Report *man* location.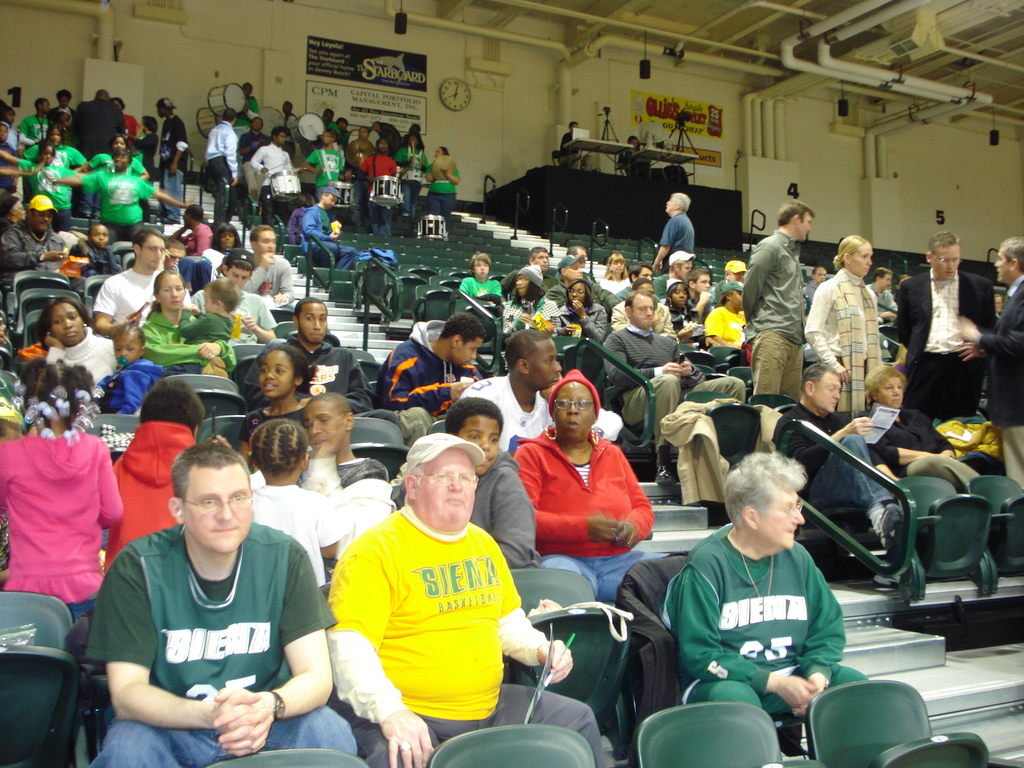
Report: {"left": 664, "top": 252, "right": 696, "bottom": 291}.
